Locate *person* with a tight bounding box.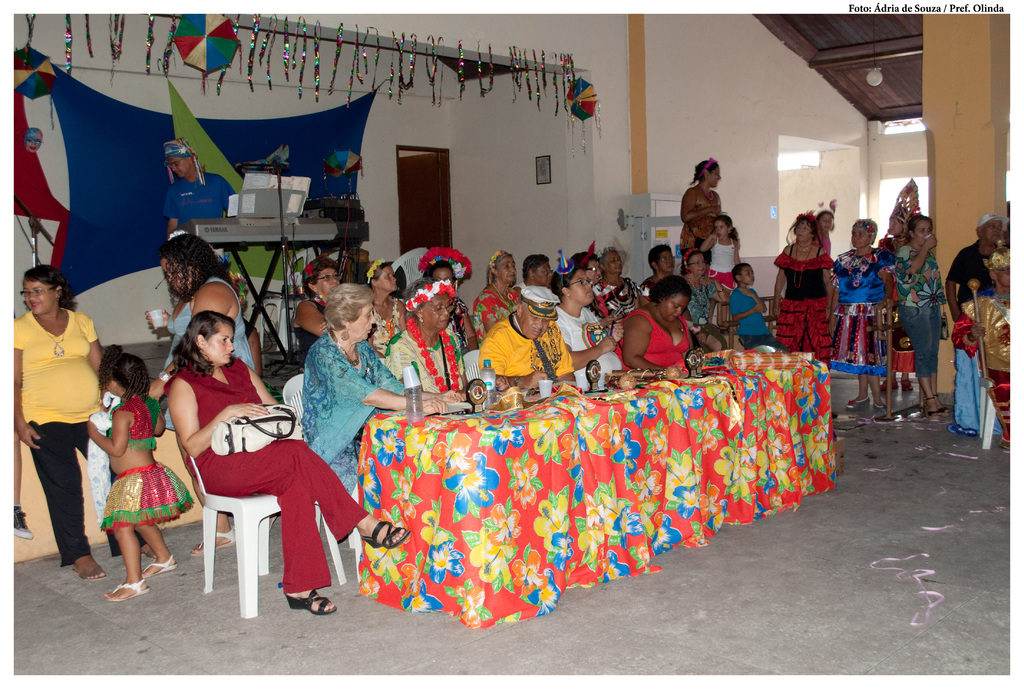
(163,308,410,615).
